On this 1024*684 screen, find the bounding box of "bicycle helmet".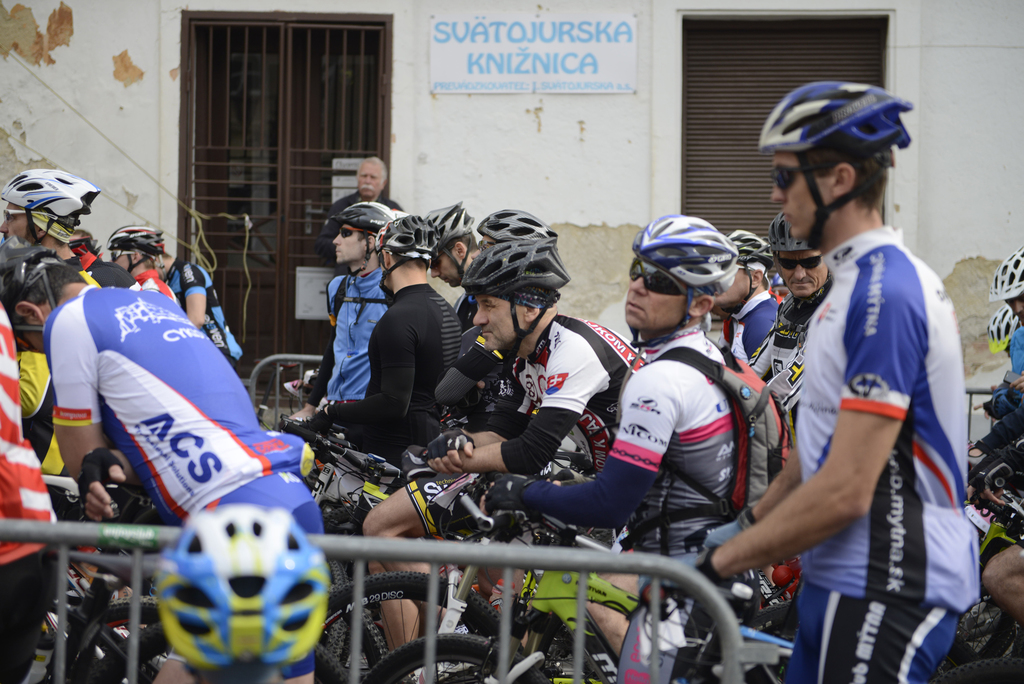
Bounding box: detection(334, 202, 394, 232).
